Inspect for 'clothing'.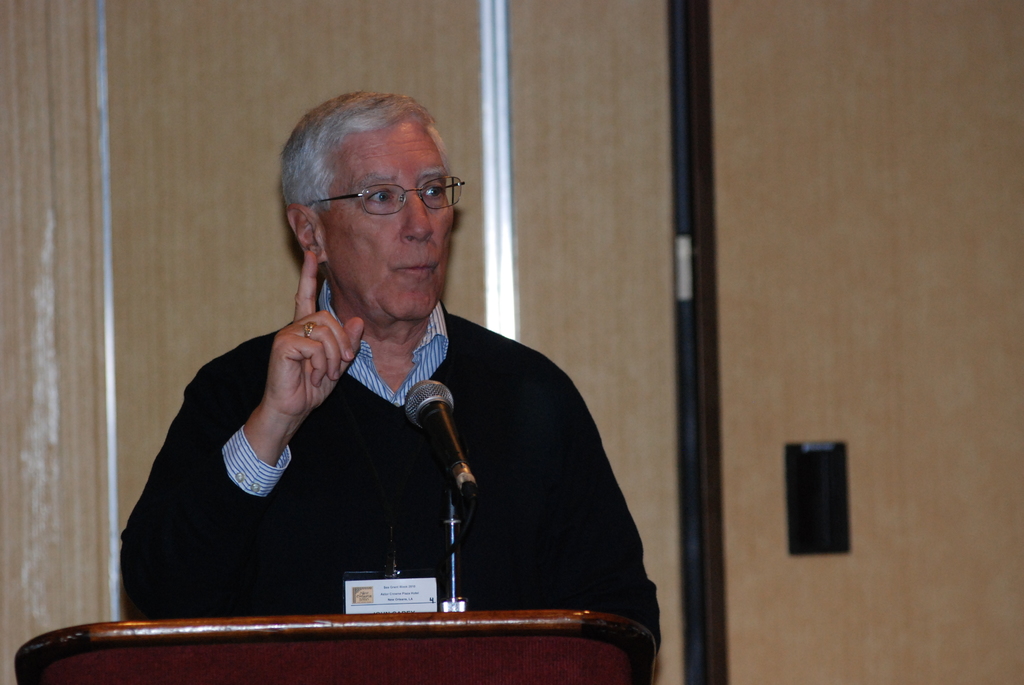
Inspection: [125, 272, 621, 638].
